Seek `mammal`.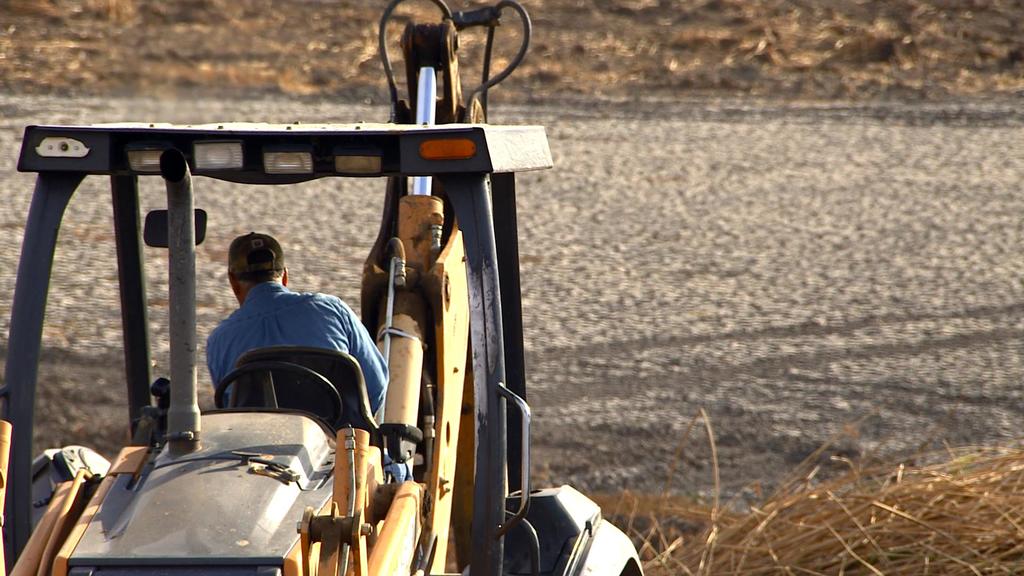
173:239:373:447.
